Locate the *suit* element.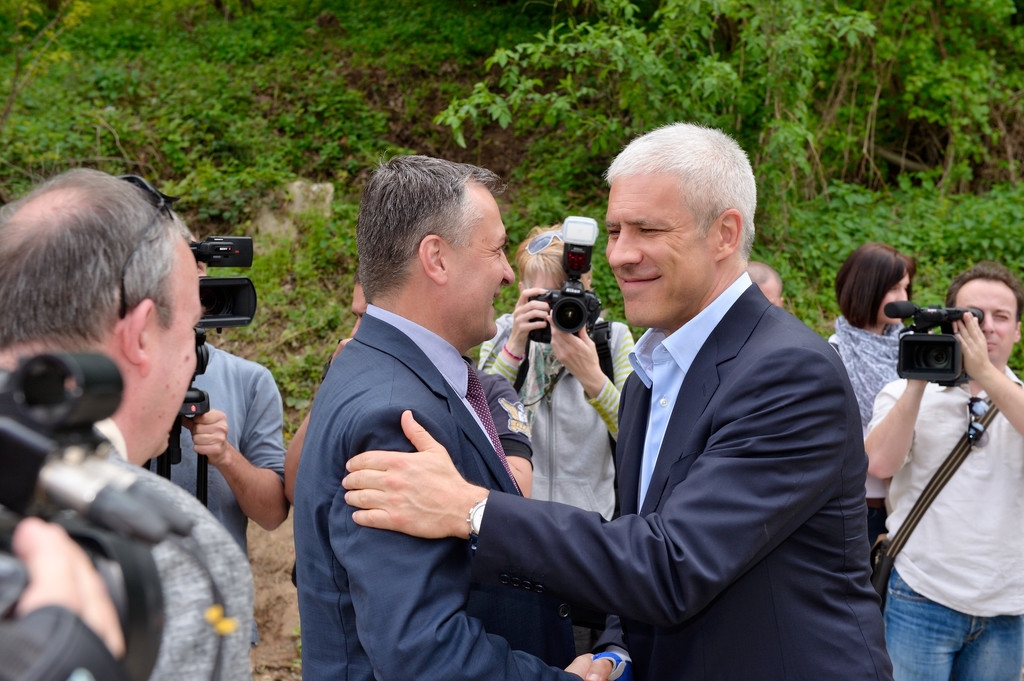
Element bbox: [left=292, top=308, right=583, bottom=680].
